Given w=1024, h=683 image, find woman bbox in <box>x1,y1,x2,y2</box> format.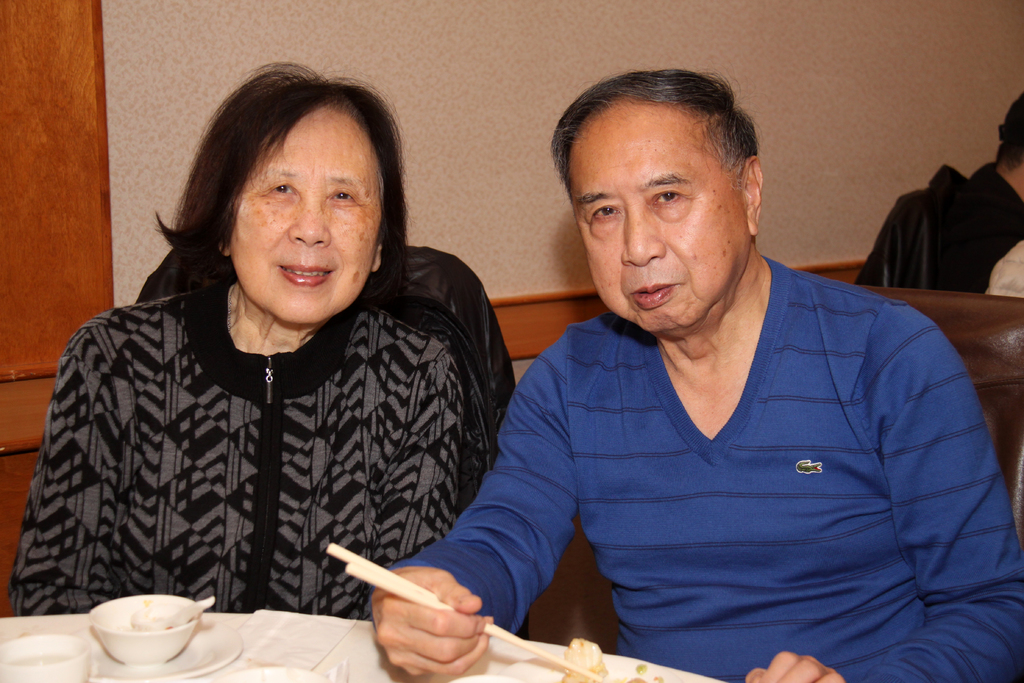
<box>23,77,534,658</box>.
